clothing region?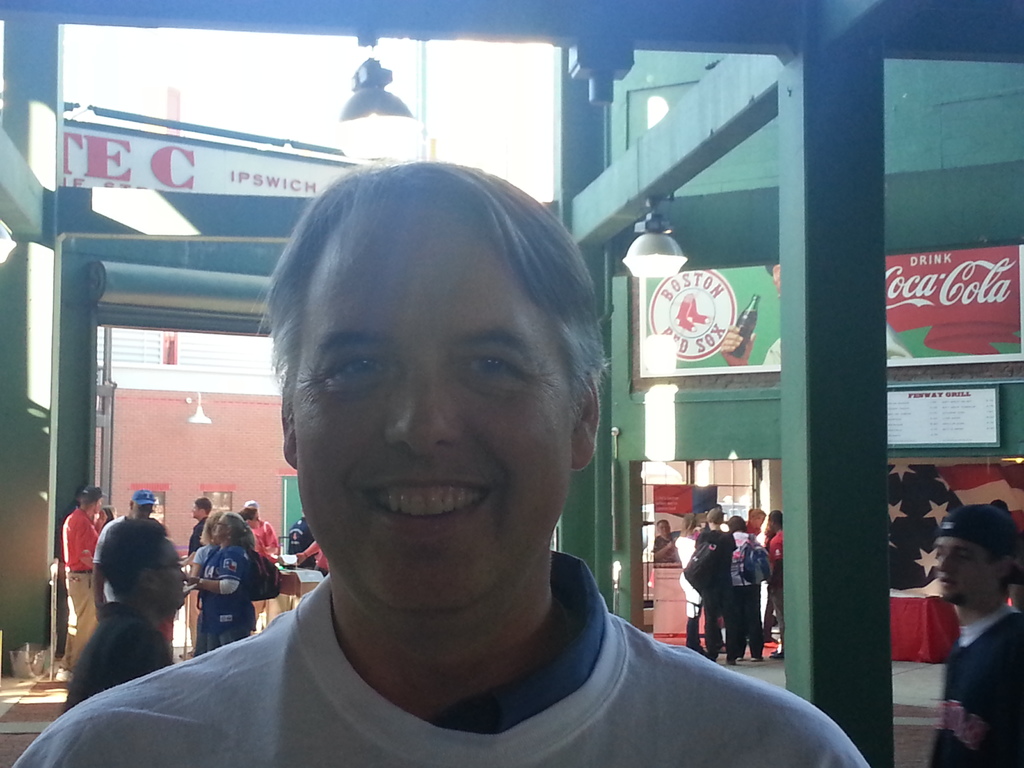
{"left": 55, "top": 504, "right": 112, "bottom": 671}
